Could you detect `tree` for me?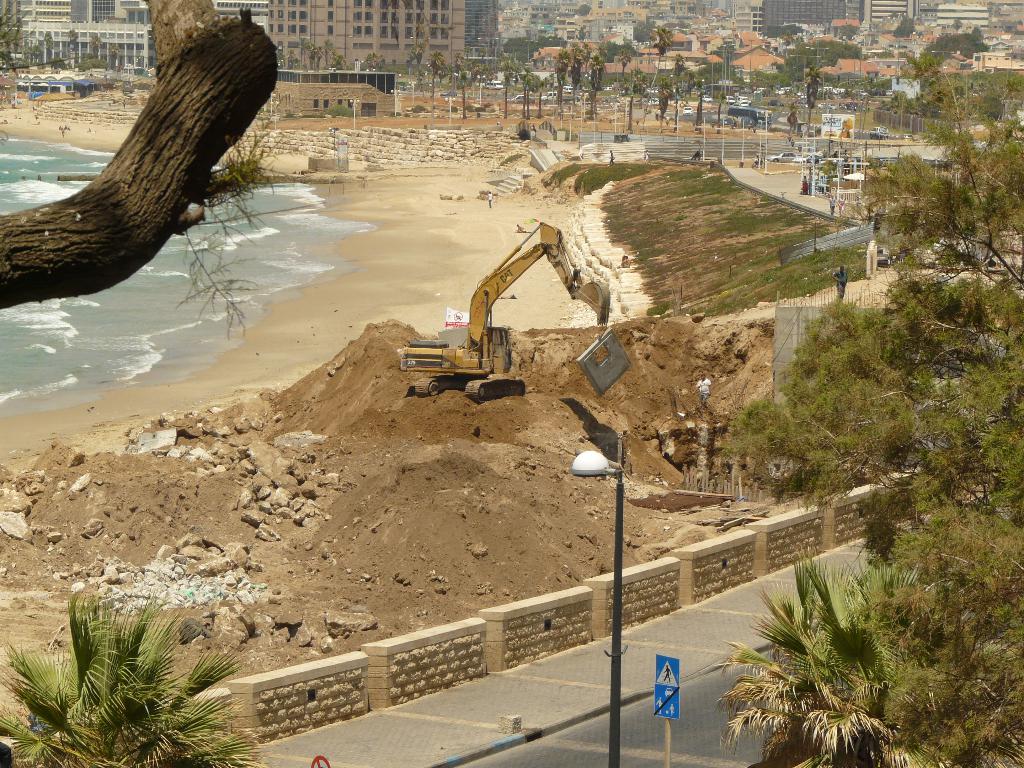
Detection result: [left=553, top=48, right=570, bottom=114].
